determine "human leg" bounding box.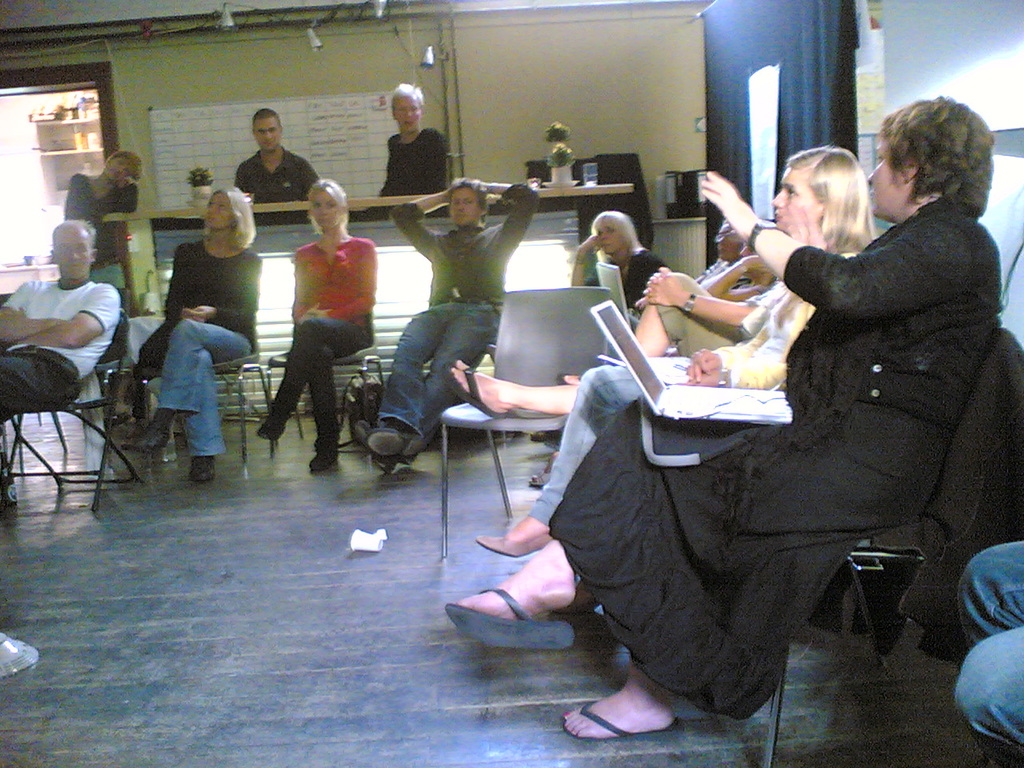
Determined: 462, 542, 593, 638.
